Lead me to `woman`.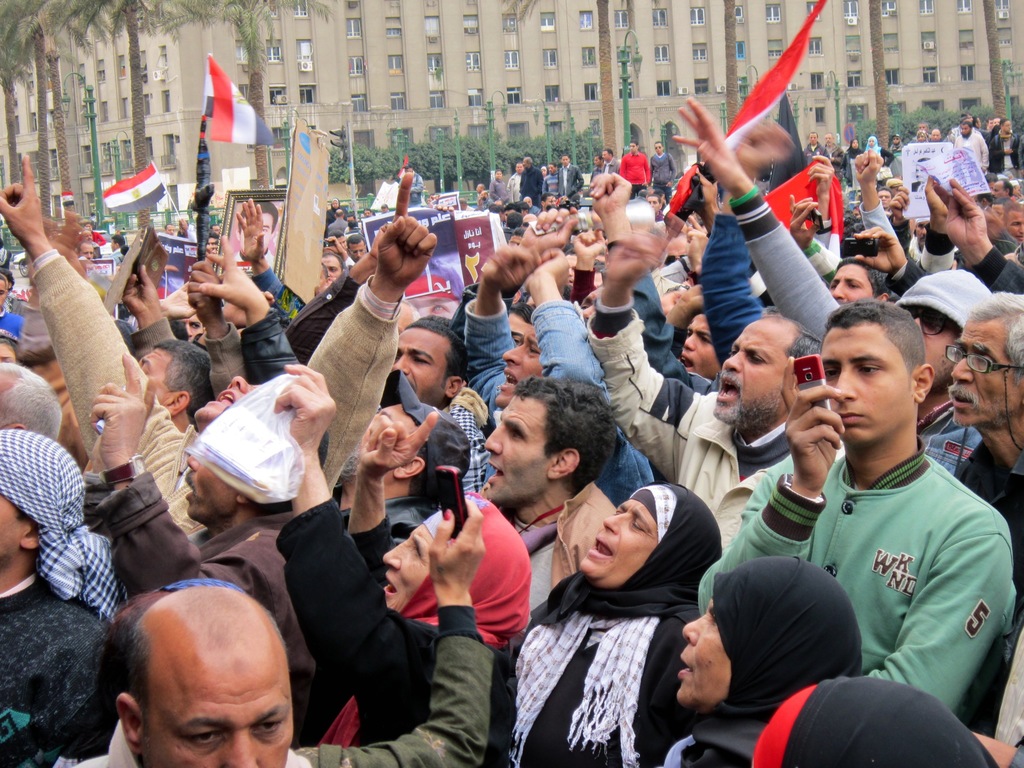
Lead to (651, 555, 863, 767).
